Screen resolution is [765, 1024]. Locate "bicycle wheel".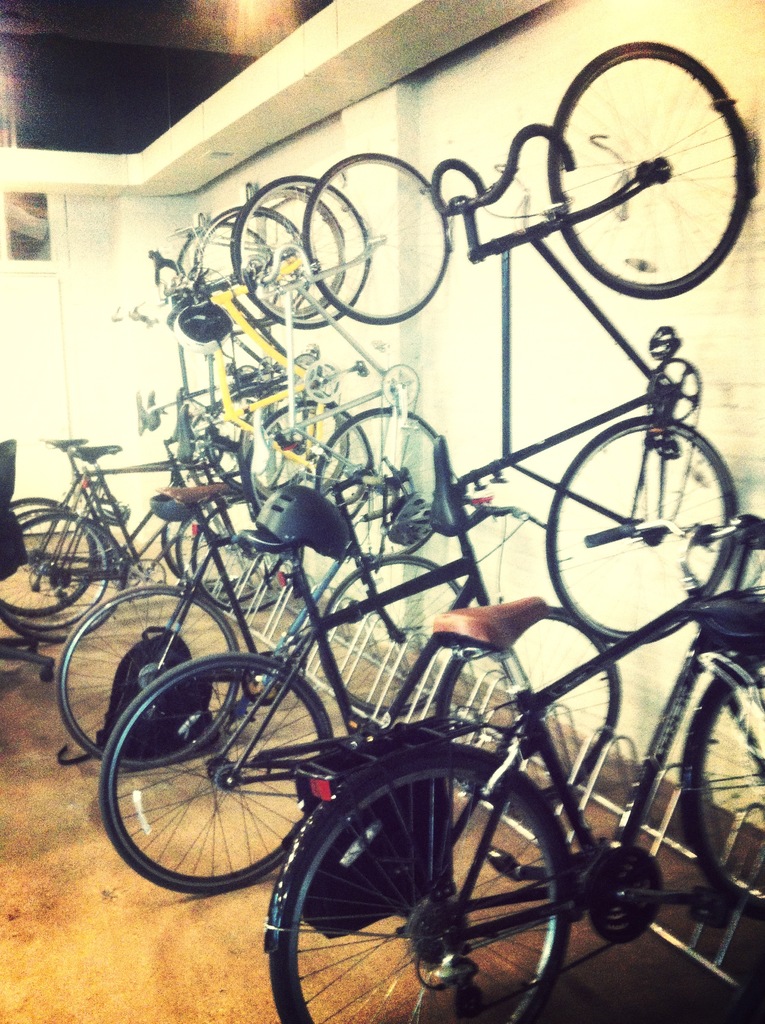
BBox(179, 223, 275, 337).
